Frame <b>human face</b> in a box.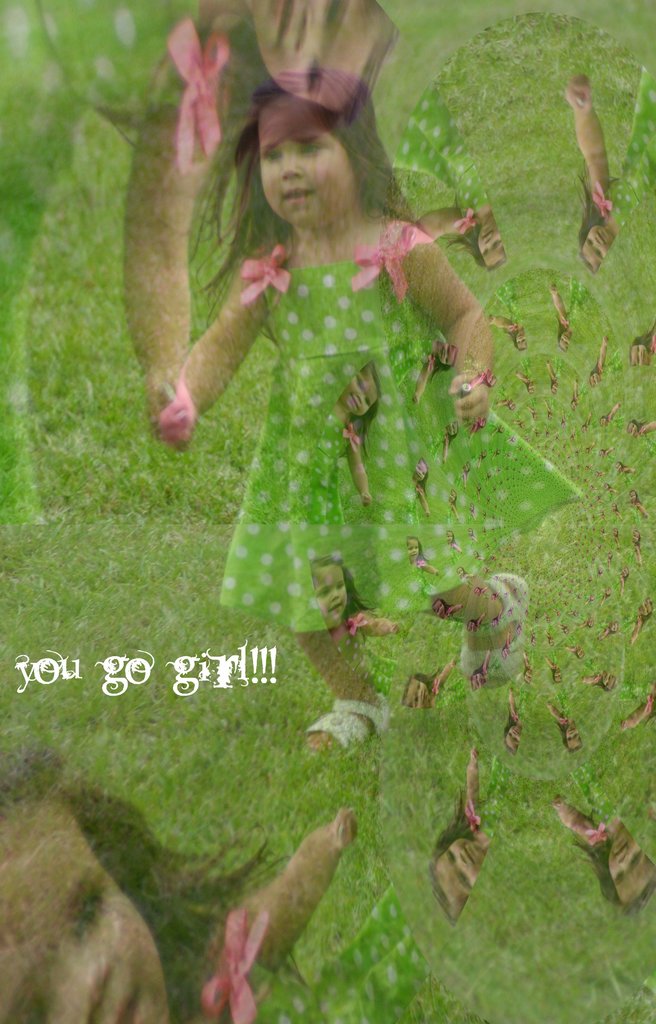
1, 797, 174, 1023.
